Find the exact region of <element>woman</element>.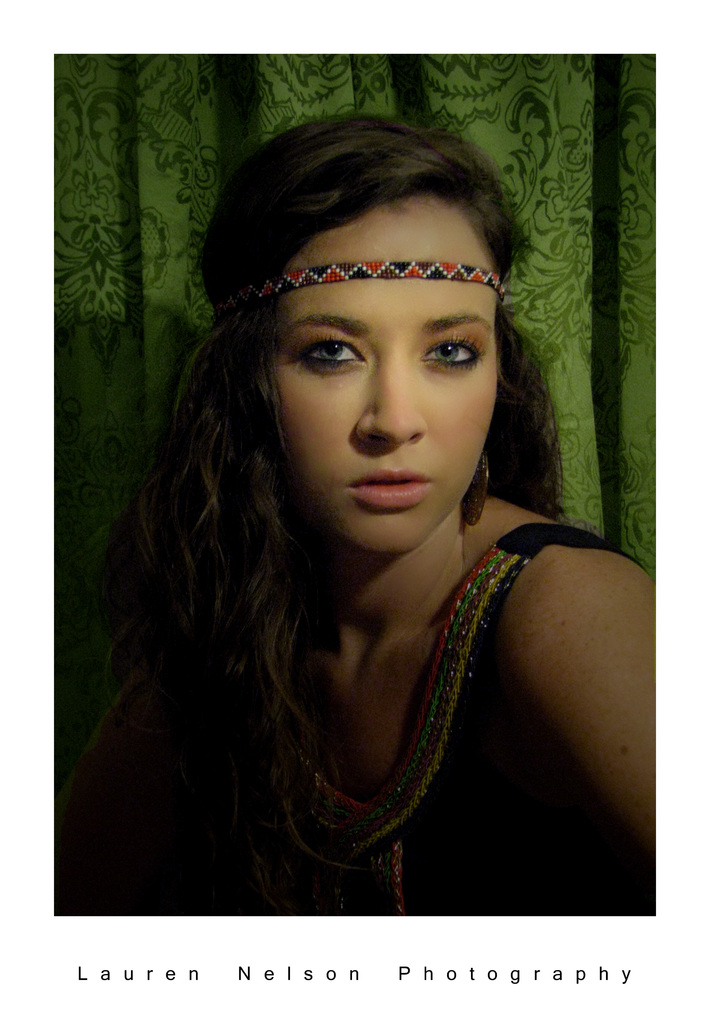
Exact region: Rect(49, 108, 664, 904).
